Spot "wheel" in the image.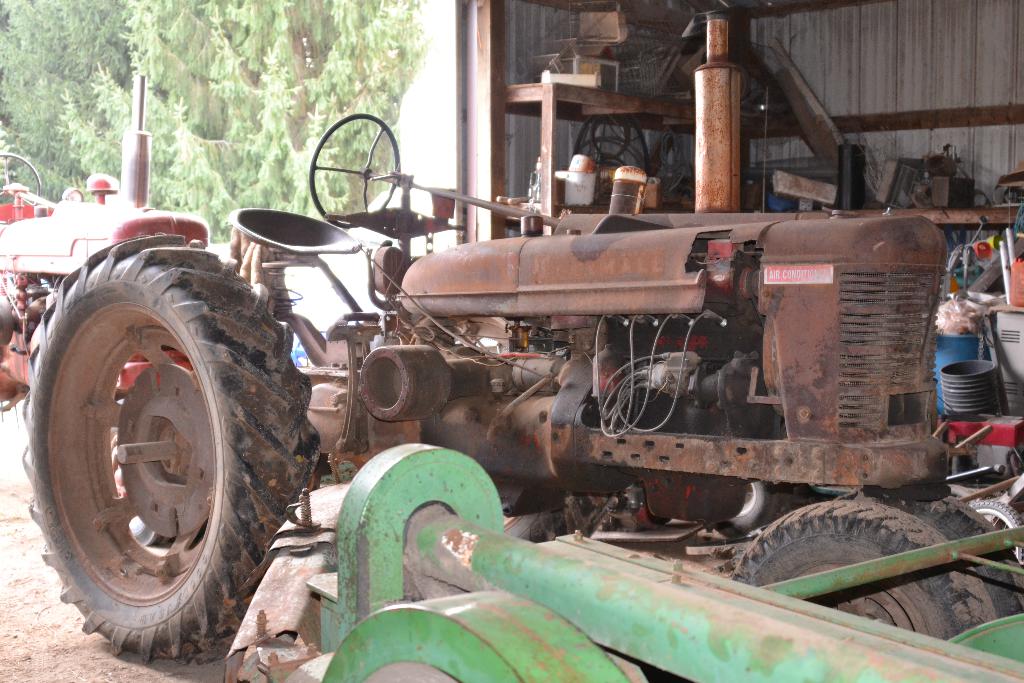
"wheel" found at <bbox>307, 111, 399, 230</bbox>.
